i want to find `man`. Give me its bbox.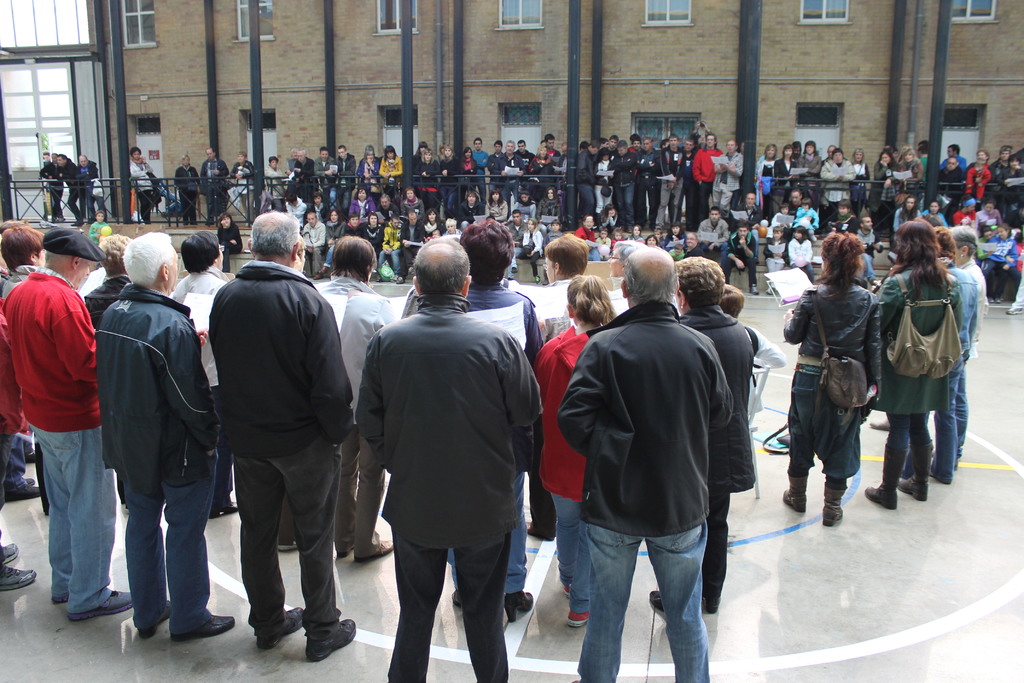
l=239, t=152, r=253, b=220.
